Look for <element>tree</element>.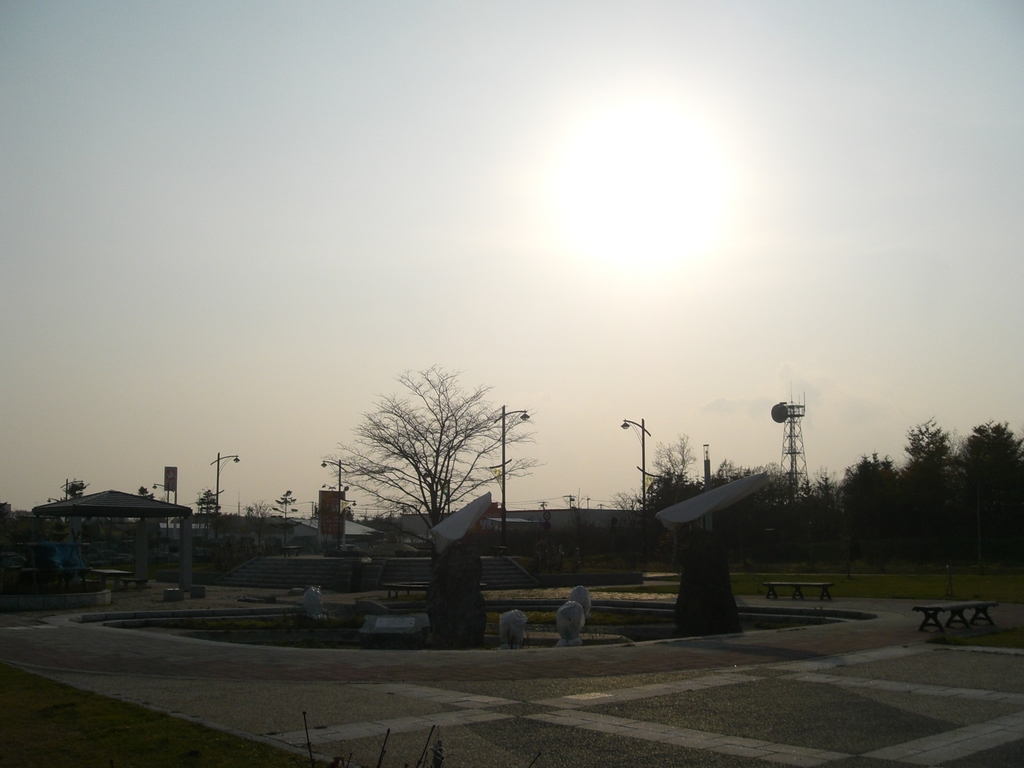
Found: [625,420,705,520].
